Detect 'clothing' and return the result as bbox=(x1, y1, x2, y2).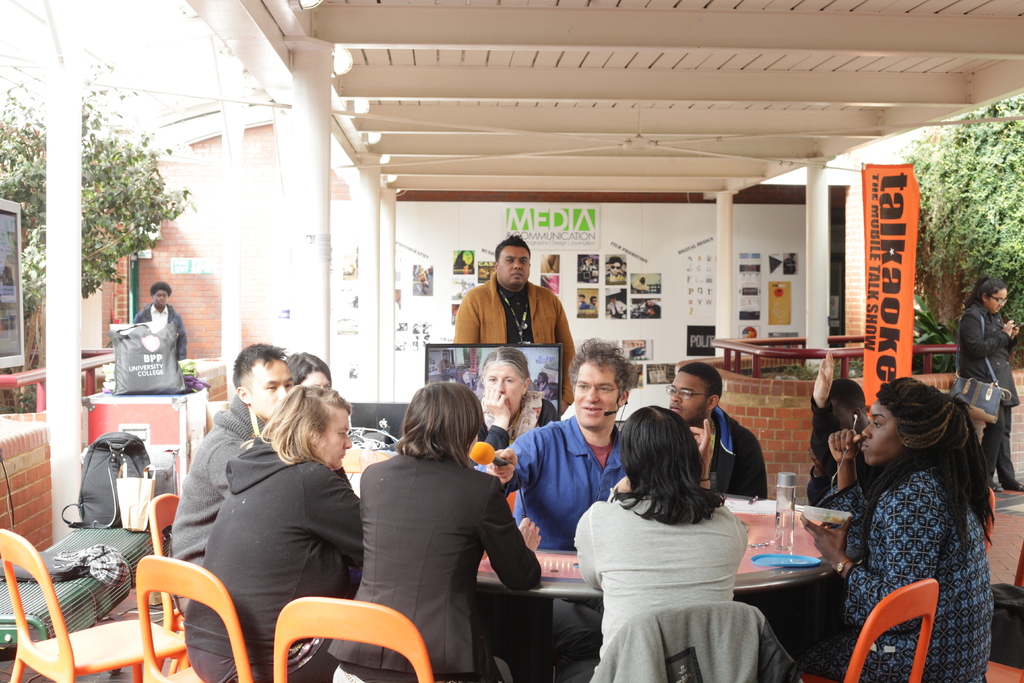
bbox=(325, 450, 542, 682).
